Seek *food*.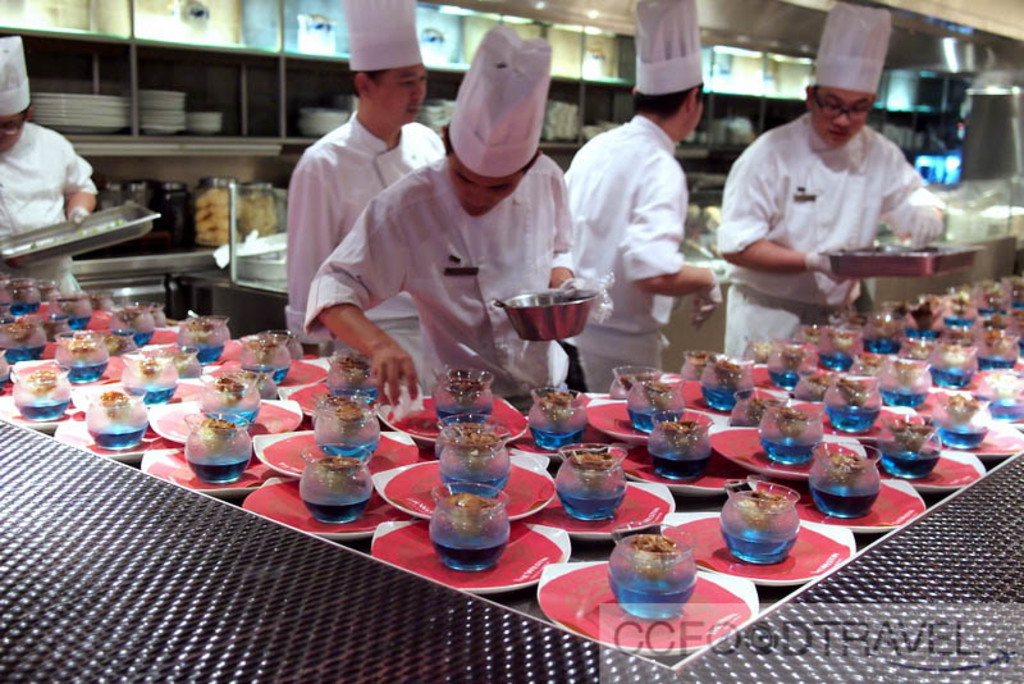
630,529,669,576.
